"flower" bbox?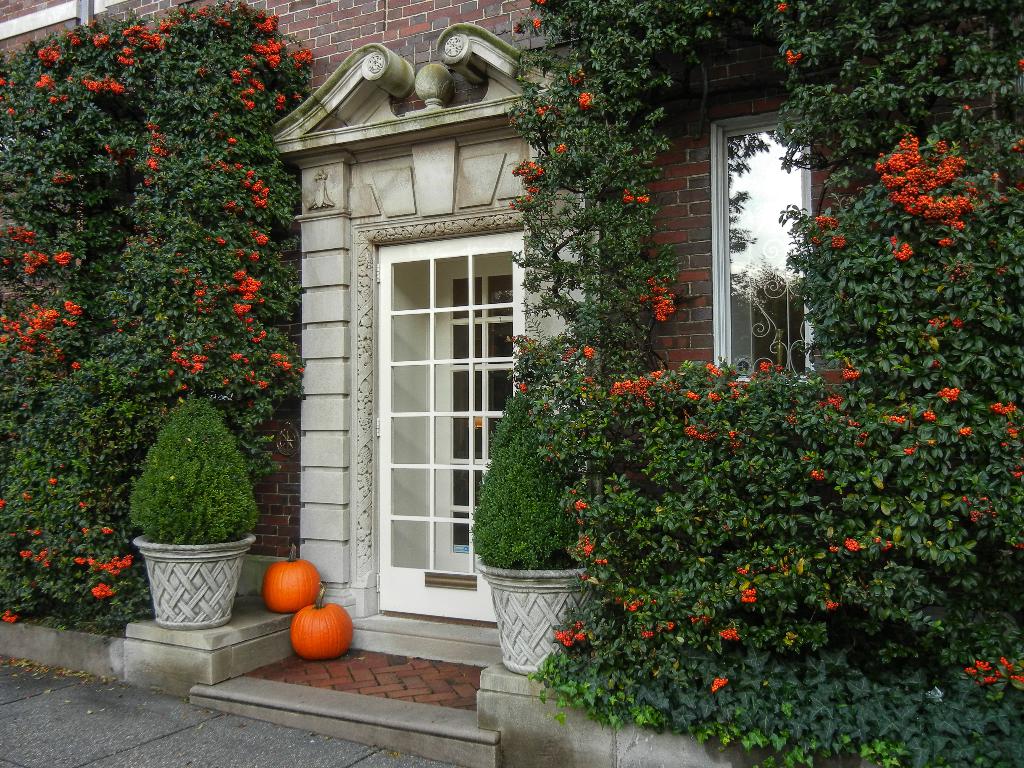
(892,241,915,265)
